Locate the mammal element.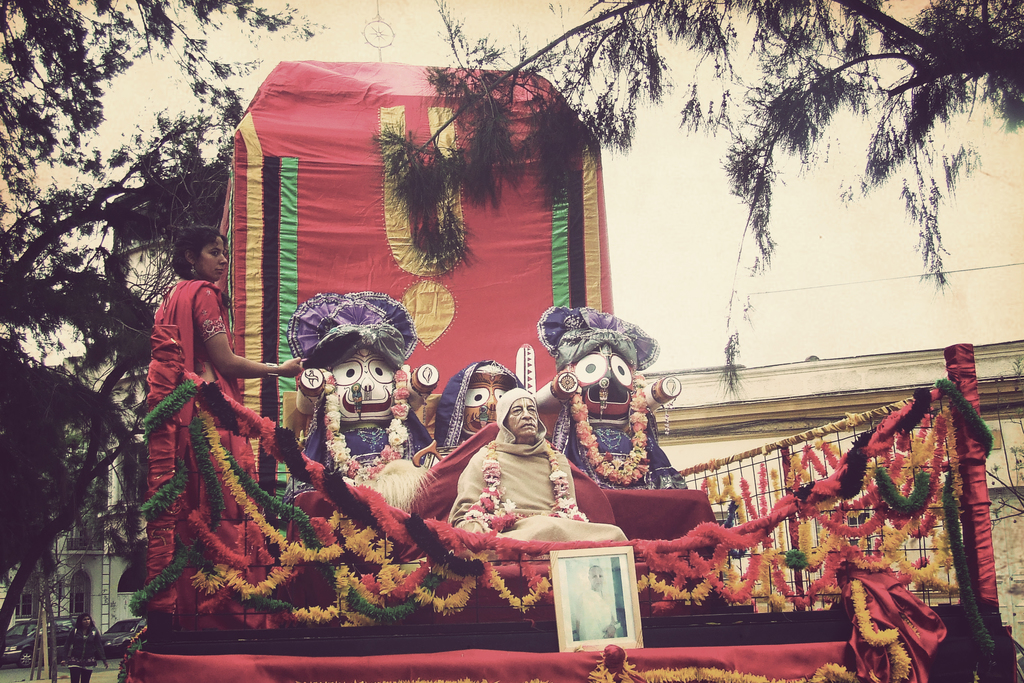
Element bbox: <box>575,567,617,638</box>.
